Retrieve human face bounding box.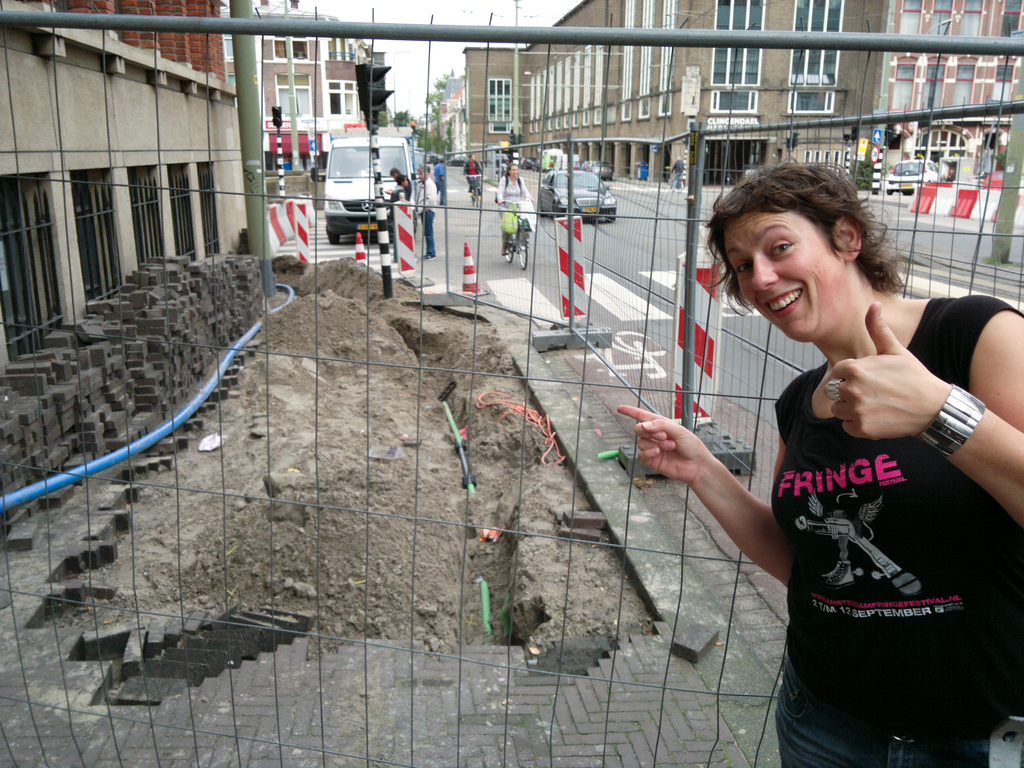
Bounding box: BBox(723, 212, 846, 340).
